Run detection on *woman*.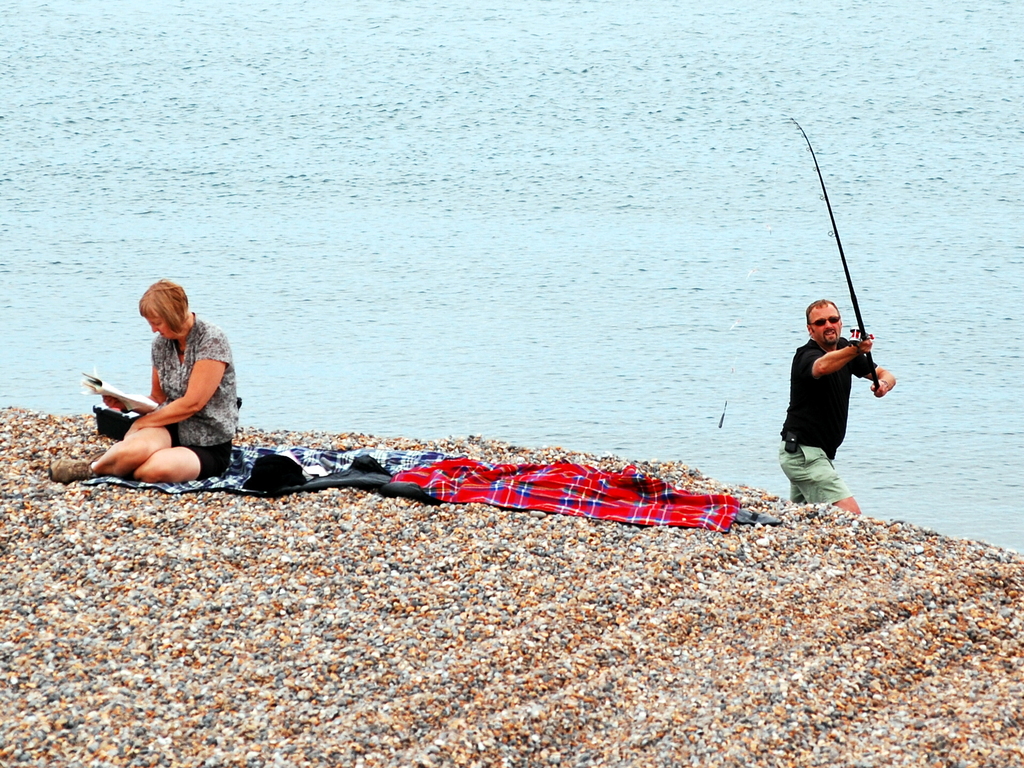
Result: (left=86, top=273, right=227, bottom=502).
